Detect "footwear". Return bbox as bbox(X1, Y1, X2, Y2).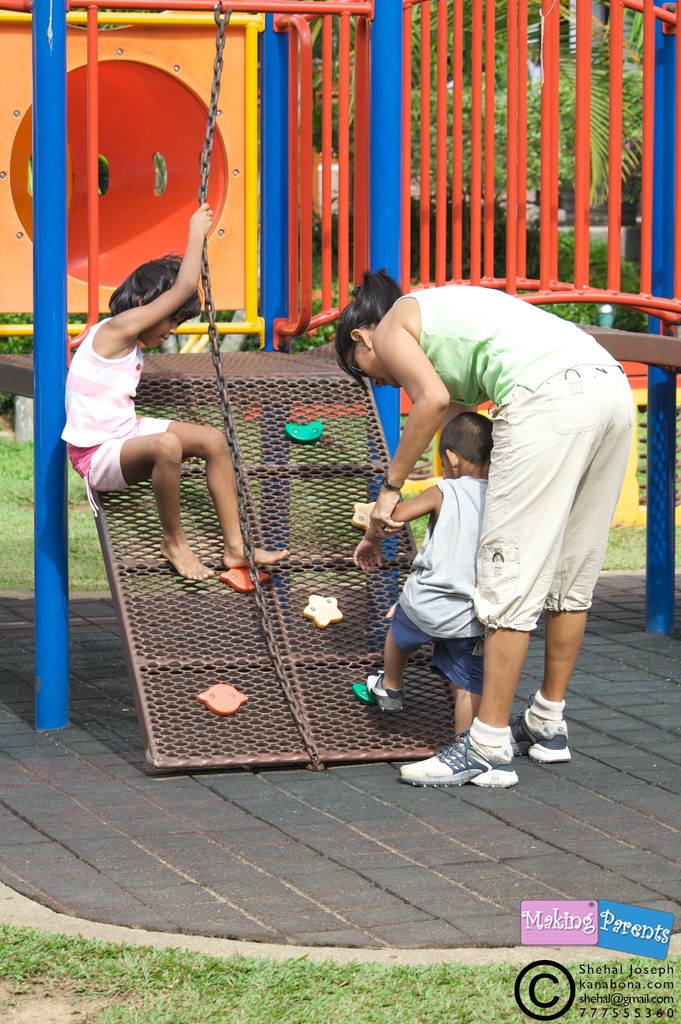
bbox(528, 693, 587, 772).
